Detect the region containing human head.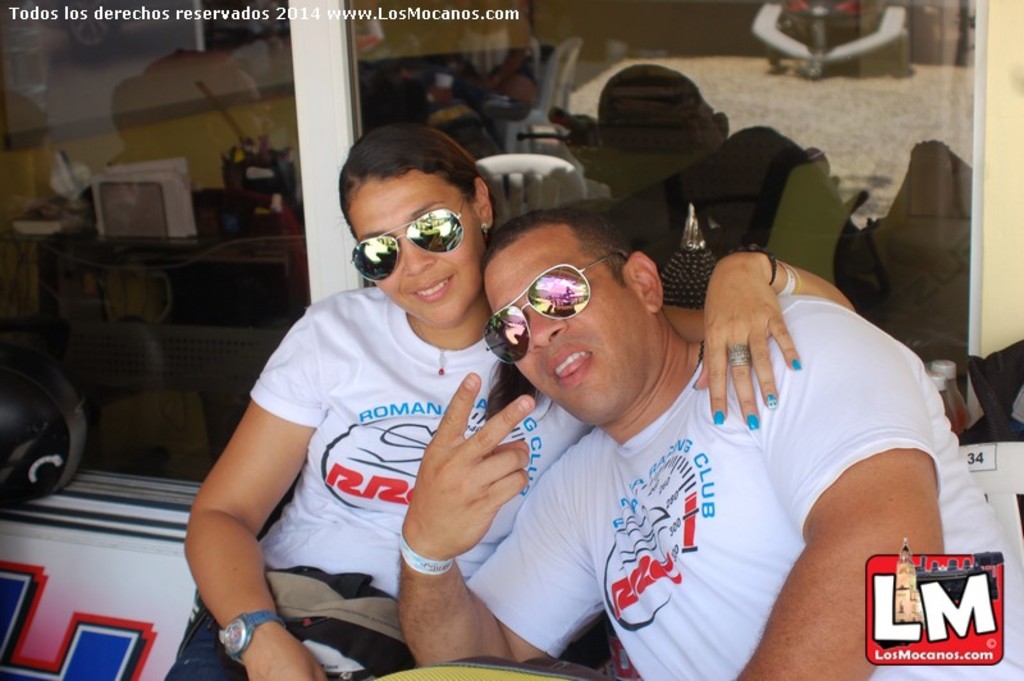
left=330, top=125, right=508, bottom=328.
